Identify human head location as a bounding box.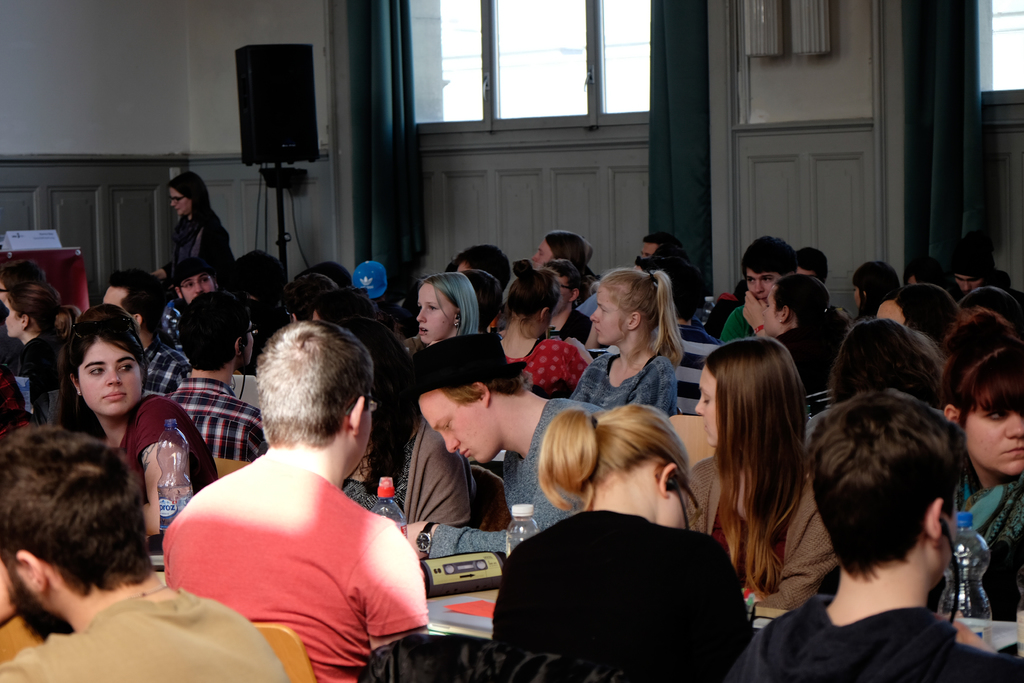
Rect(875, 278, 961, 344).
